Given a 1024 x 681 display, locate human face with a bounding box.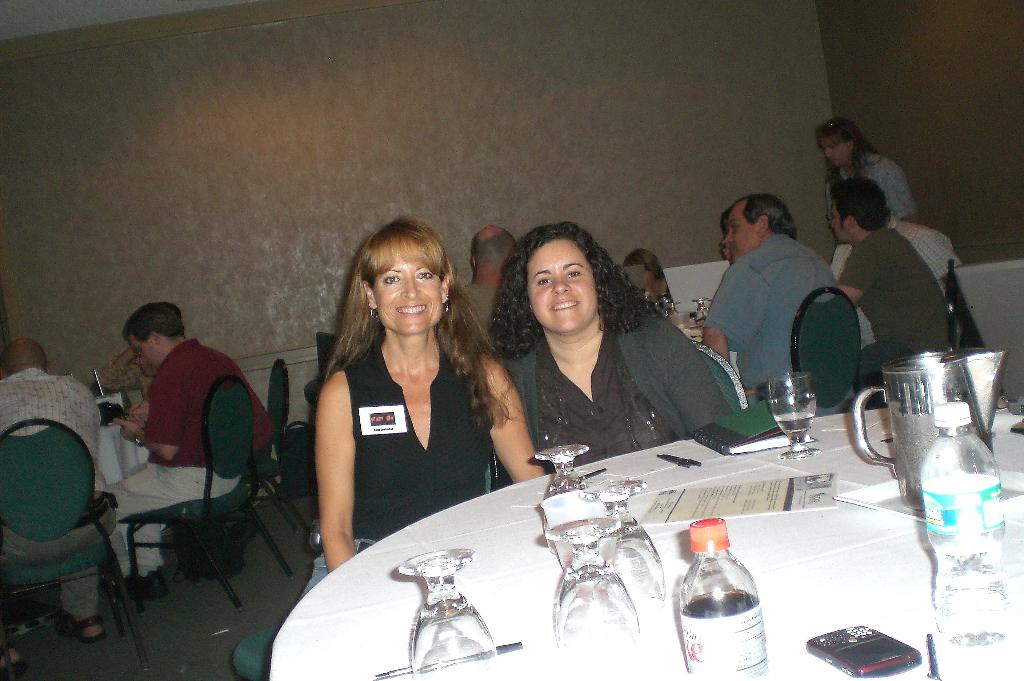
Located: [127,330,157,369].
